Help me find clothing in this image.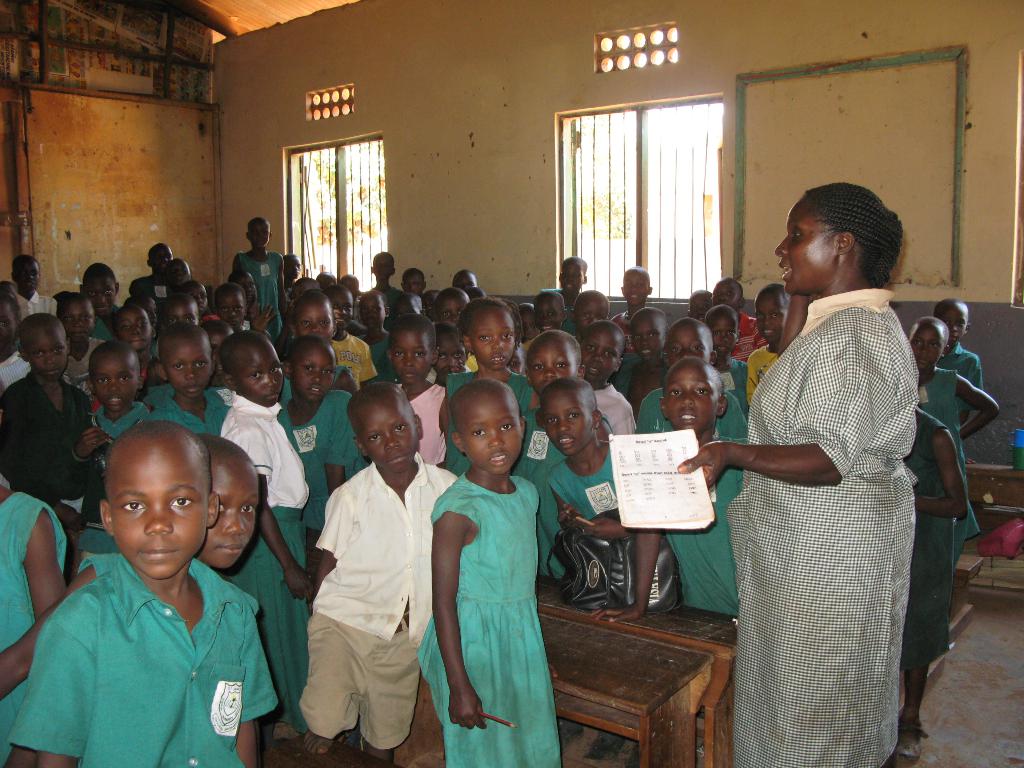
Found it: crop(223, 392, 313, 736).
